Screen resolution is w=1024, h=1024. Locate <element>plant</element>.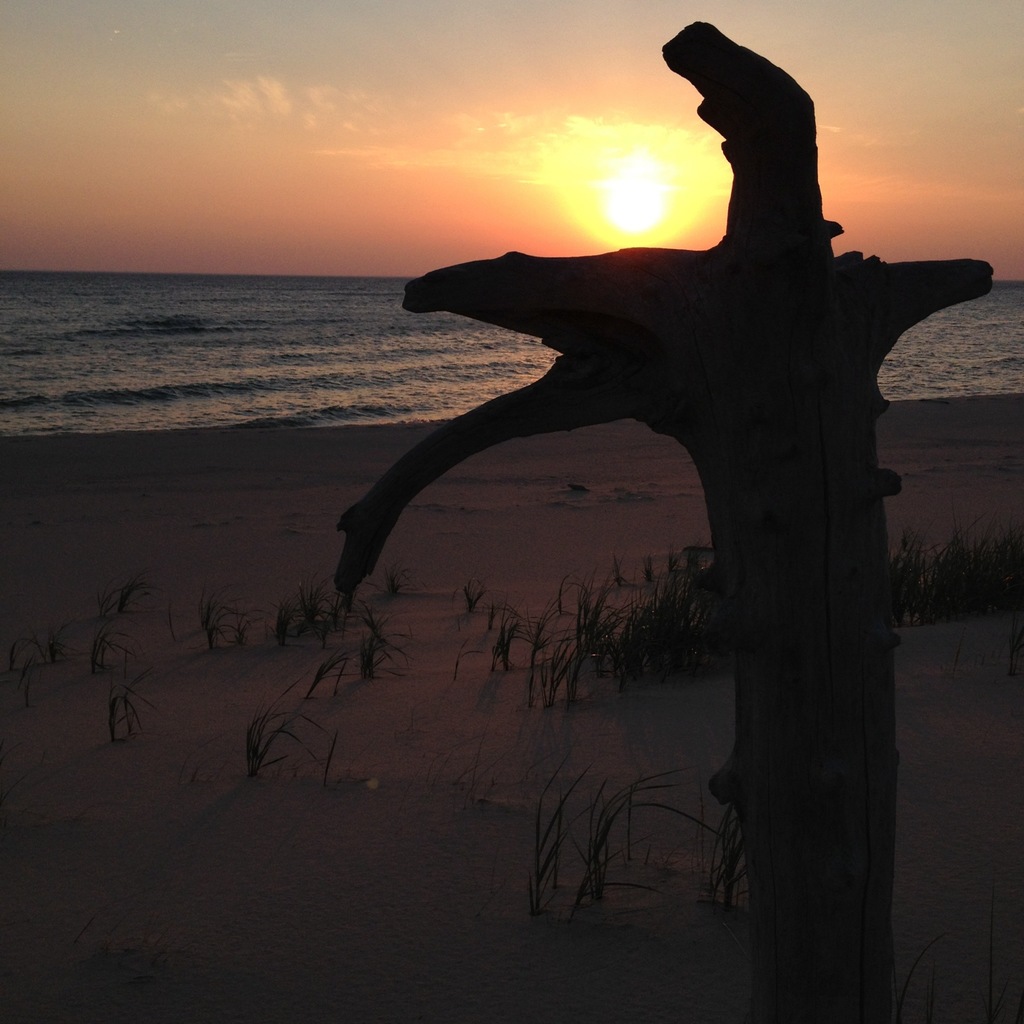
{"x1": 355, "y1": 605, "x2": 420, "y2": 682}.
